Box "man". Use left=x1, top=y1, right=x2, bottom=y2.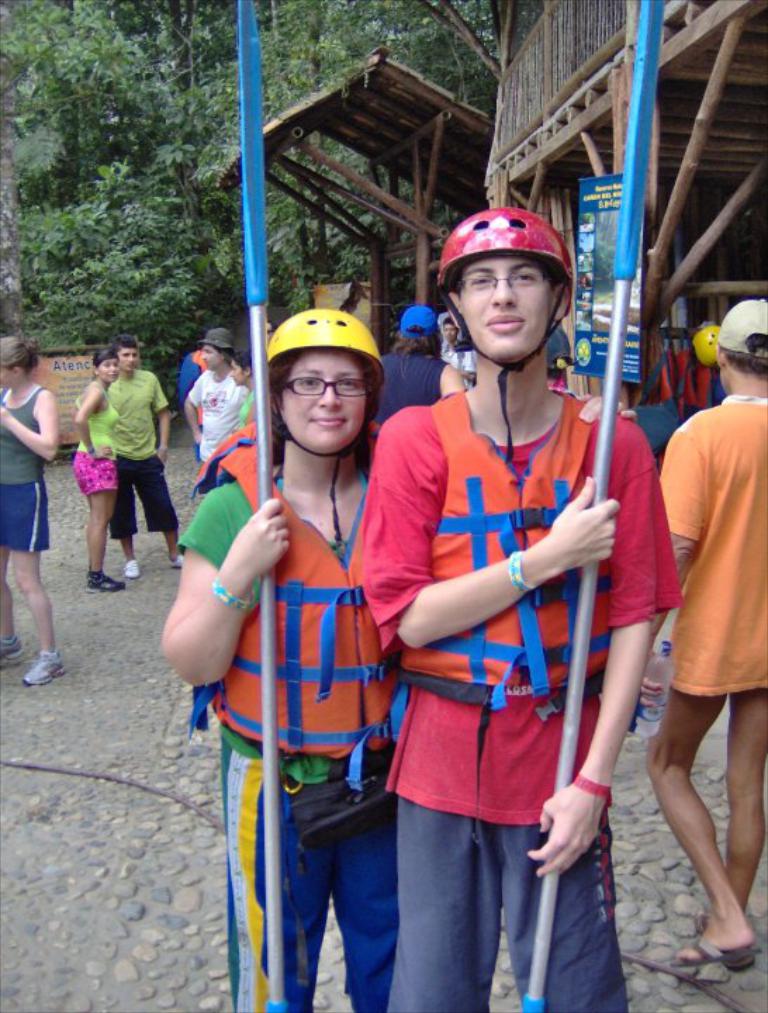
left=654, top=297, right=767, bottom=978.
